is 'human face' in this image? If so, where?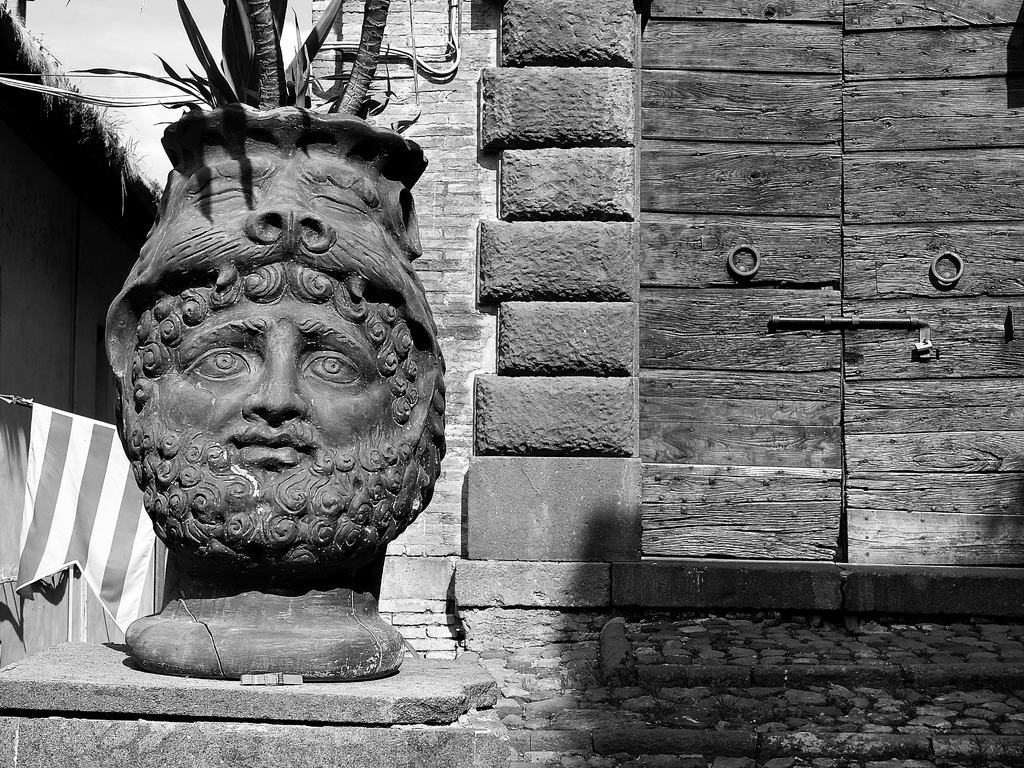
Yes, at box=[115, 253, 446, 581].
